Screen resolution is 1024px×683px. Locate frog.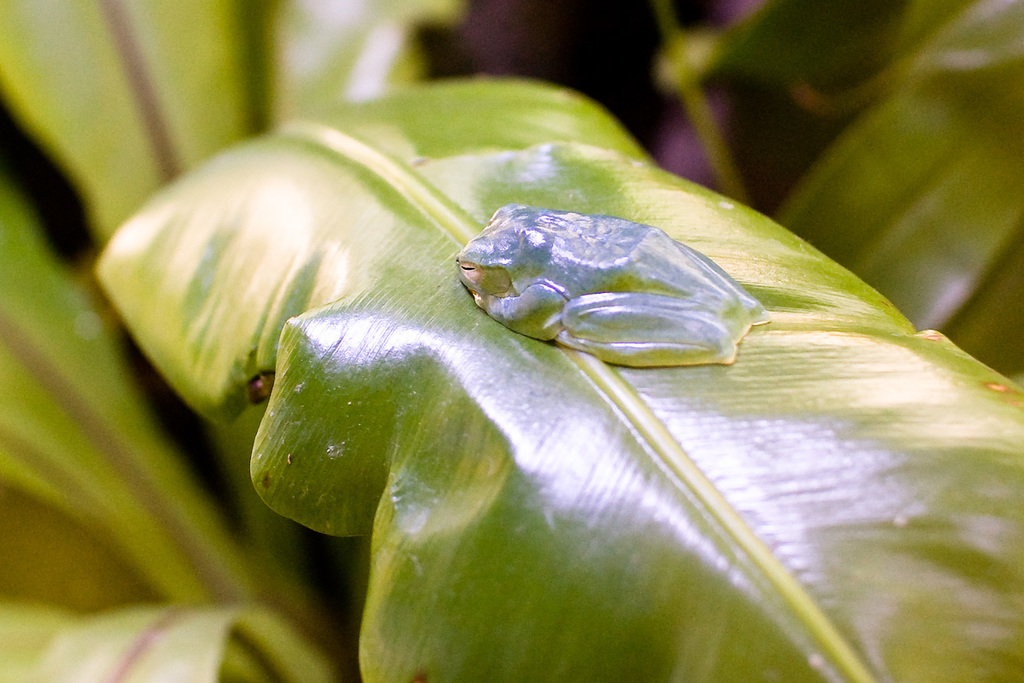
<box>455,201,774,370</box>.
